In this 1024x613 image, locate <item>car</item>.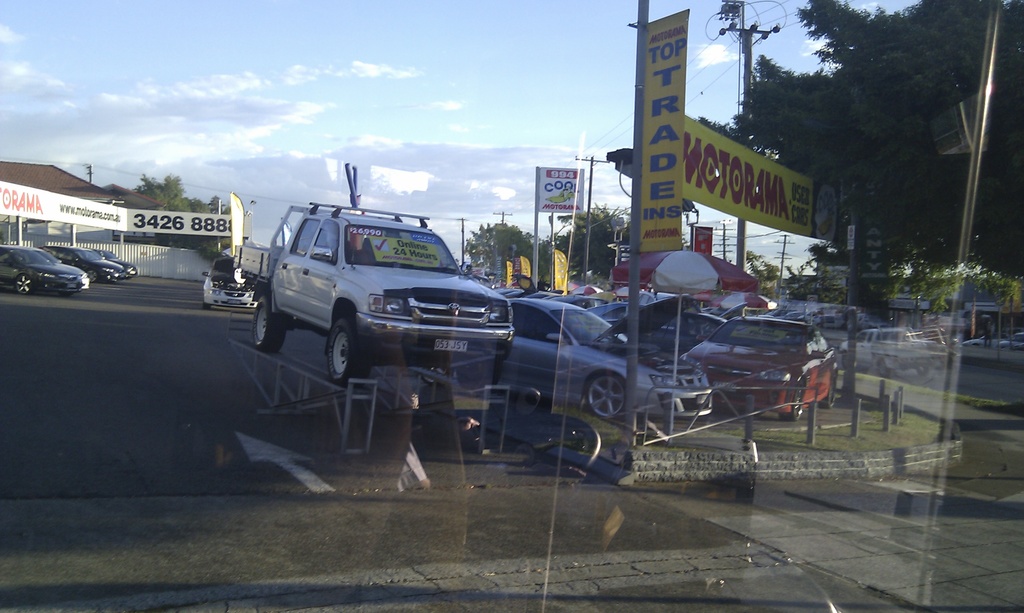
Bounding box: rect(54, 243, 117, 280).
